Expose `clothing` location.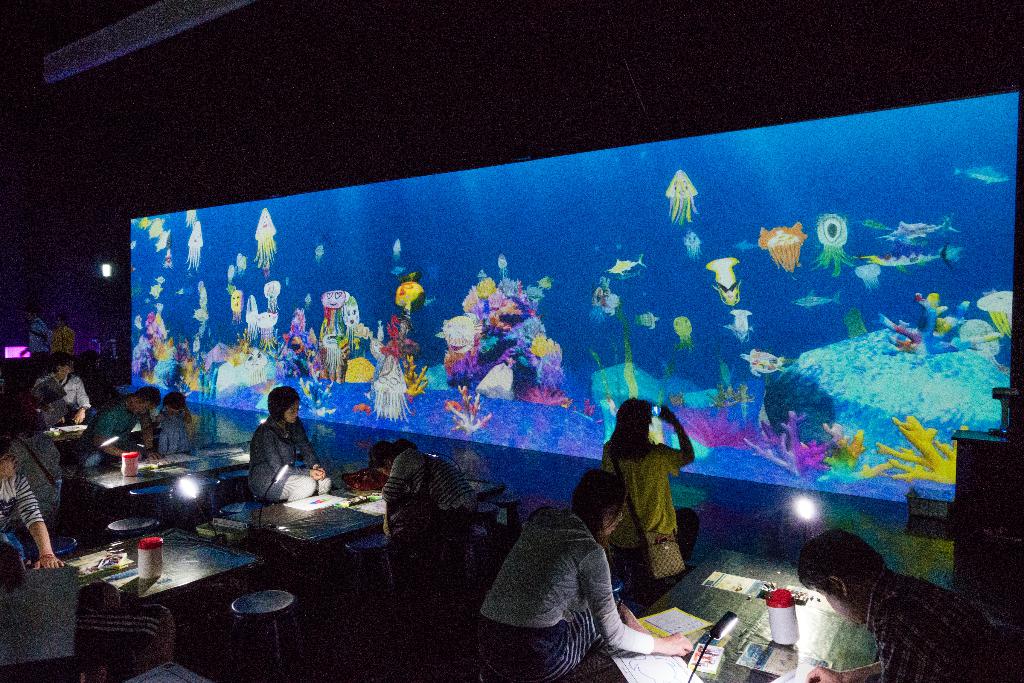
Exposed at bbox(116, 406, 164, 455).
